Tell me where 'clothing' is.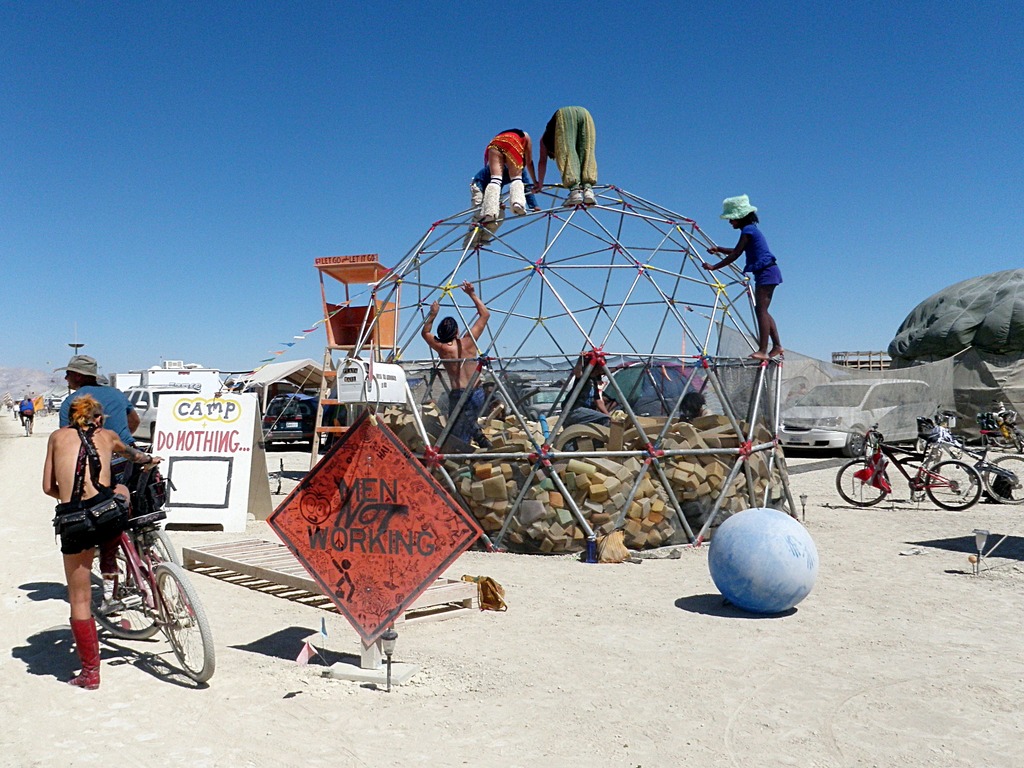
'clothing' is at (left=537, top=97, right=615, bottom=207).
